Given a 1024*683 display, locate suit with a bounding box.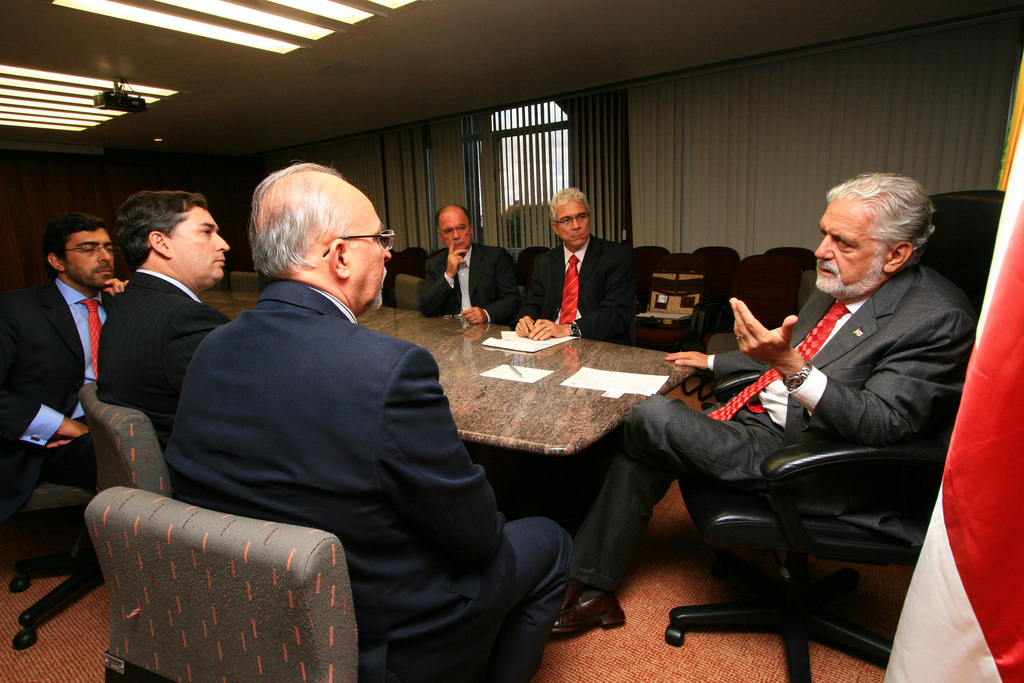
Located: 164:282:575:682.
